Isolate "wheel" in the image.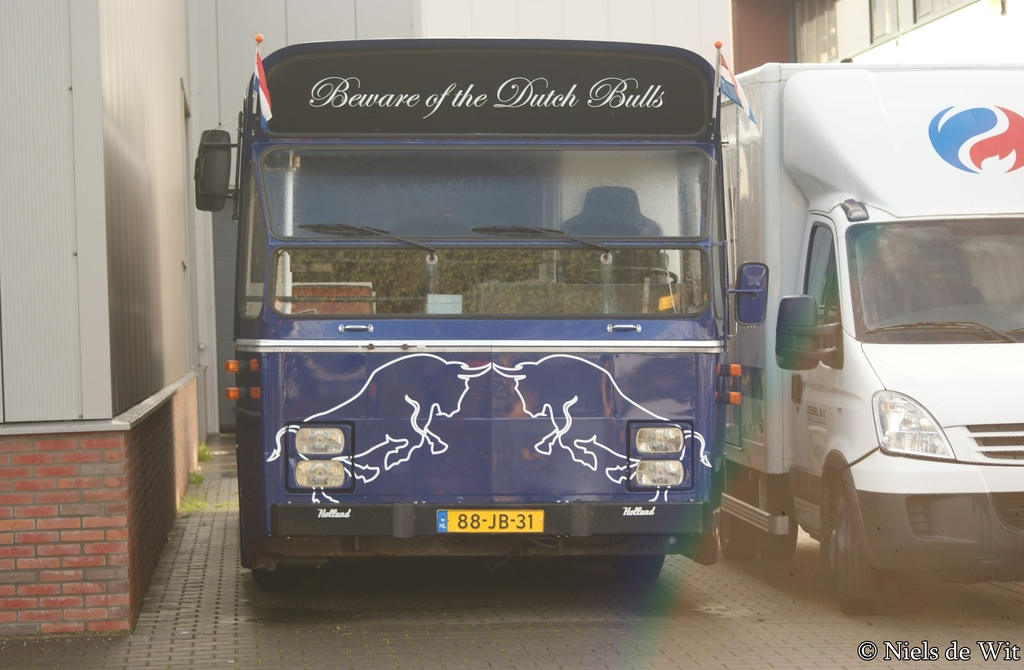
Isolated region: [left=715, top=513, right=750, bottom=563].
